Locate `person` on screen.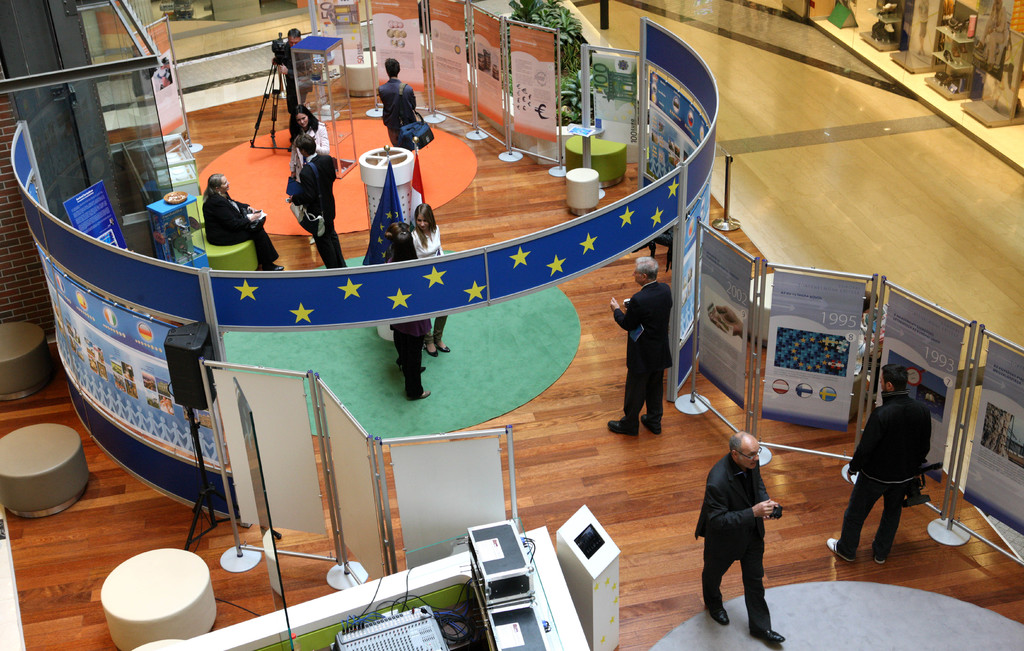
On screen at bbox(395, 231, 425, 404).
